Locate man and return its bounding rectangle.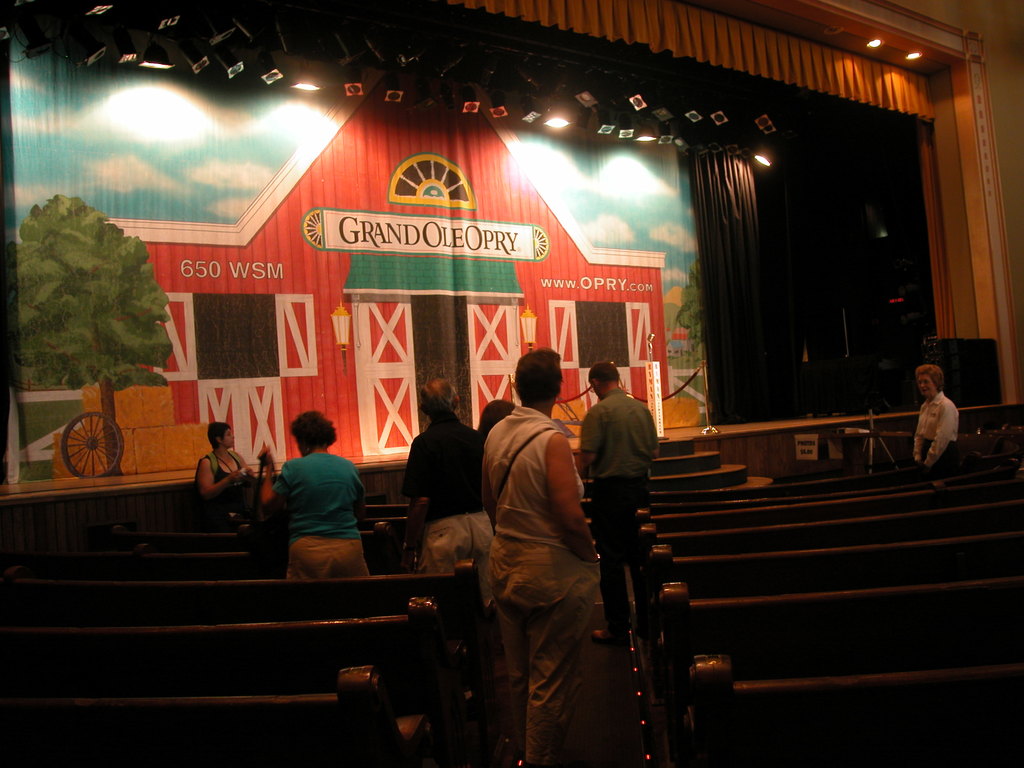
[479,340,602,767].
